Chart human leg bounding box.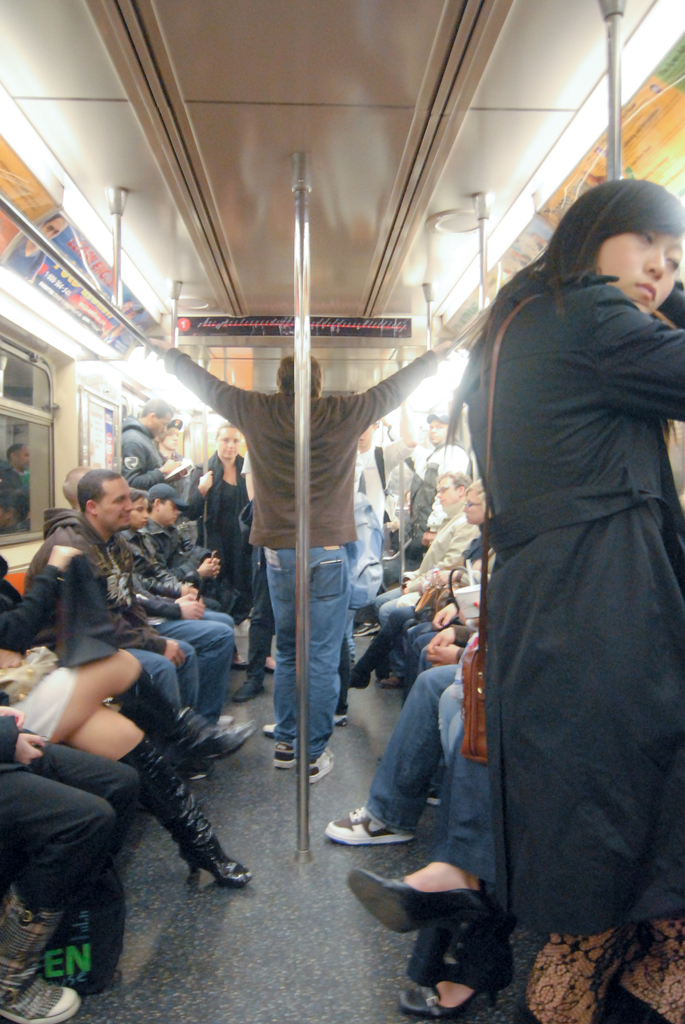
Charted: box=[326, 666, 459, 840].
